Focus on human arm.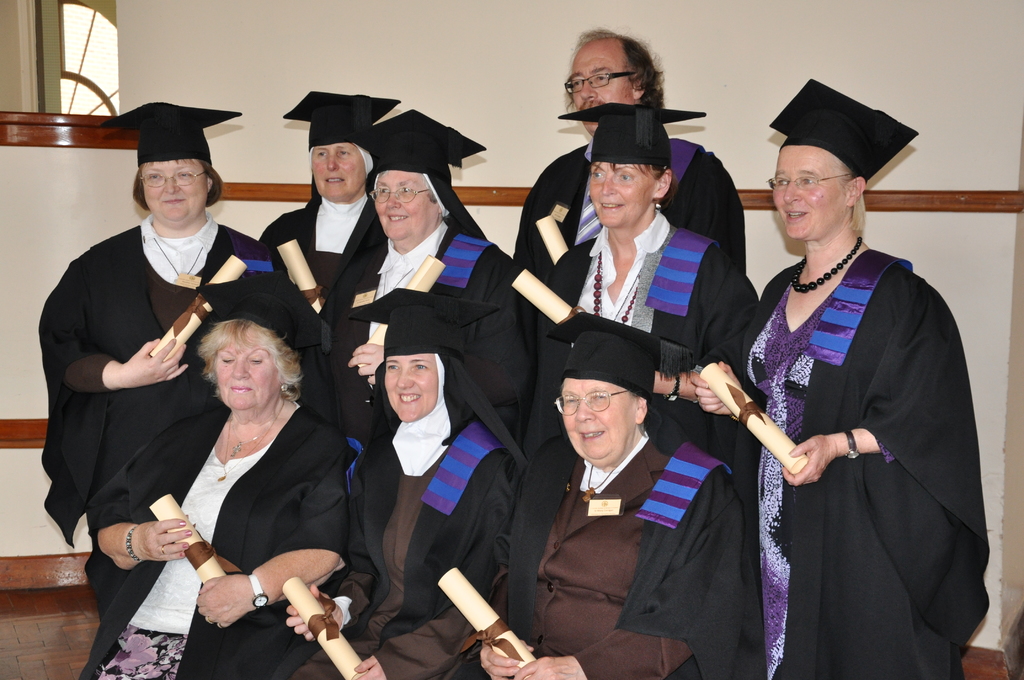
Focused at (281,445,373,633).
